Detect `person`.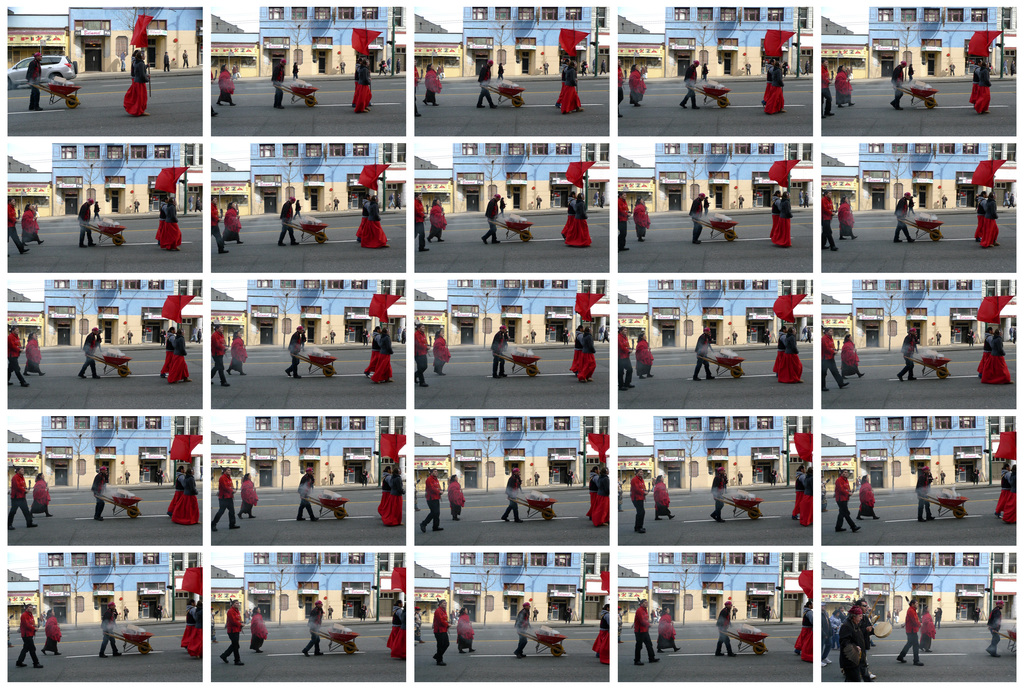
Detected at bbox=[118, 599, 127, 615].
